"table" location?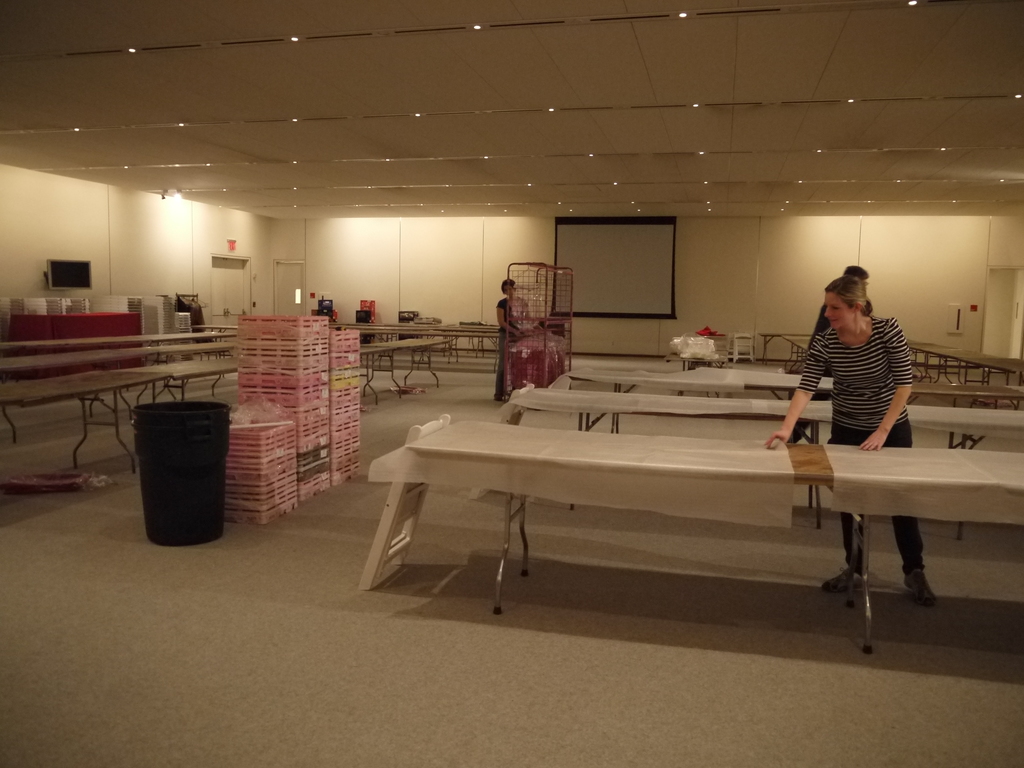
bbox=[698, 335, 728, 351]
